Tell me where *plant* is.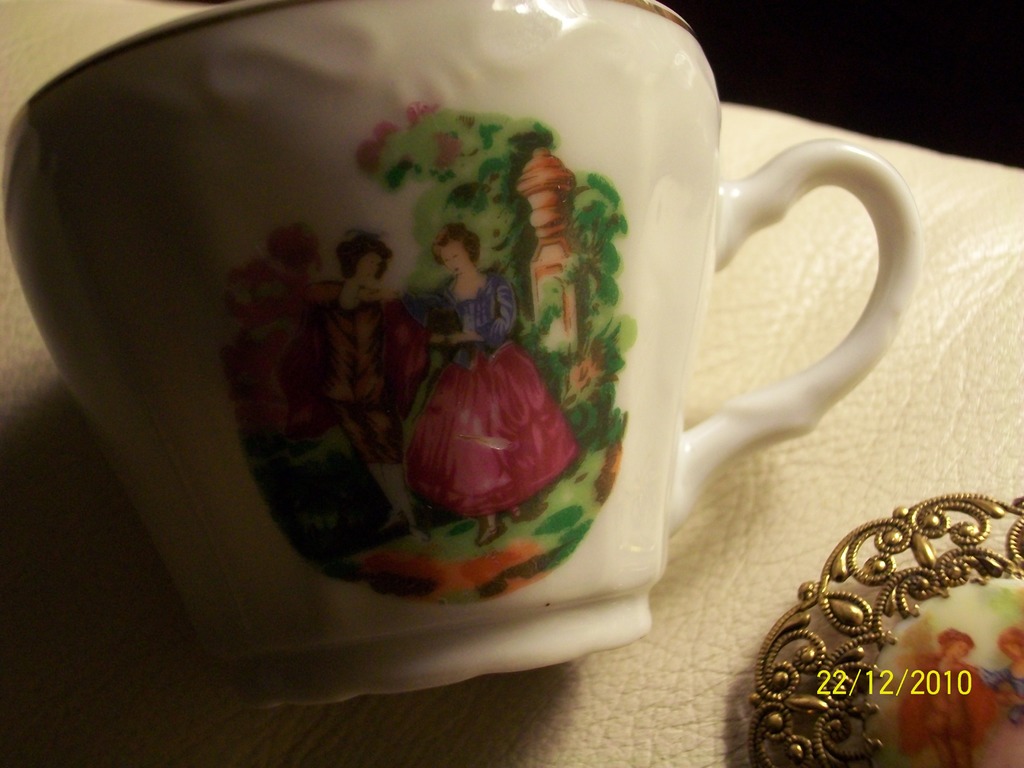
*plant* is at rect(253, 460, 392, 547).
